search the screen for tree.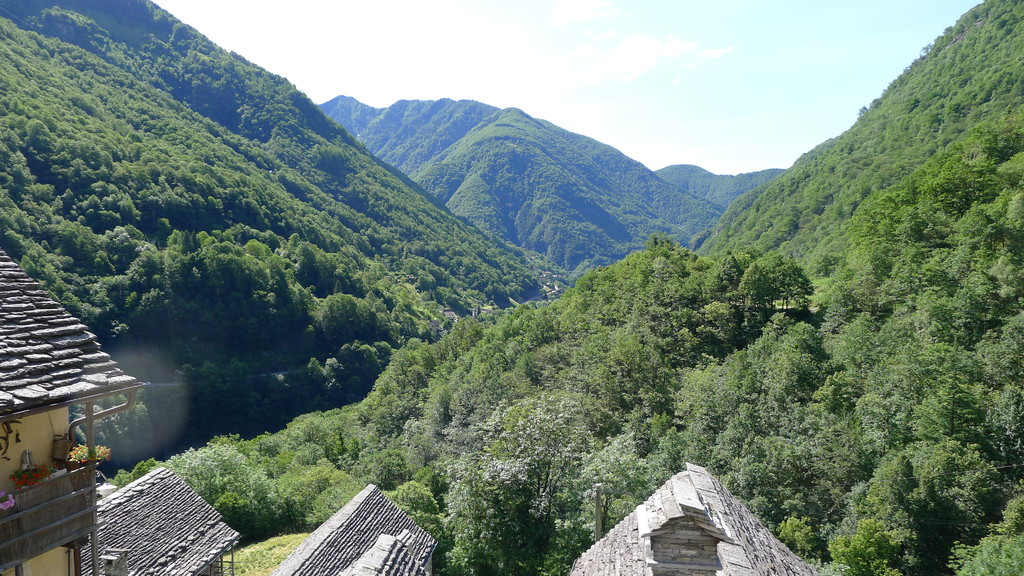
Found at box=[723, 253, 745, 293].
